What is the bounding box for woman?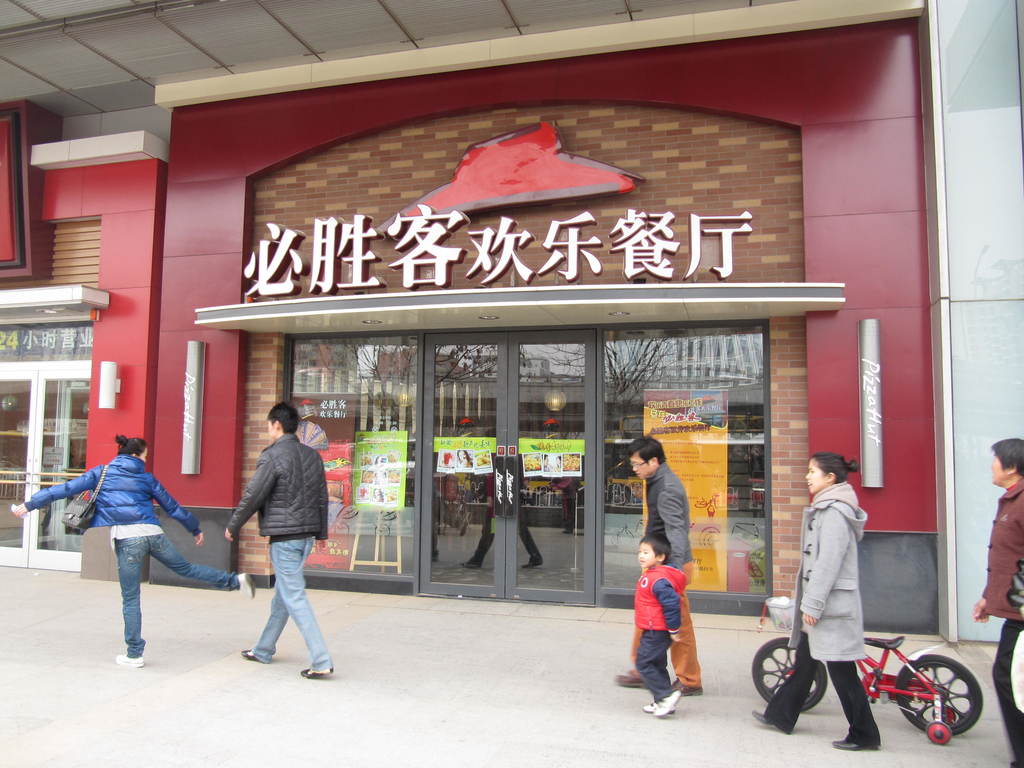
[x1=779, y1=454, x2=897, y2=735].
